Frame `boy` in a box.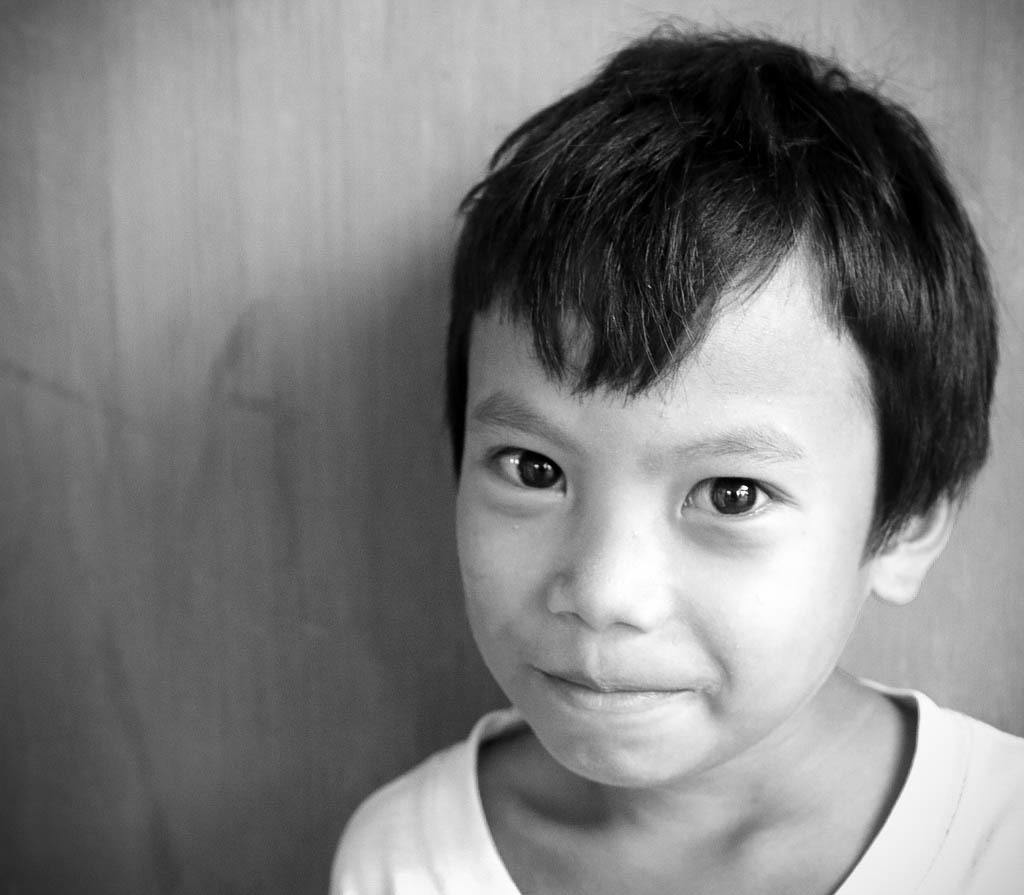
320:30:1023:894.
